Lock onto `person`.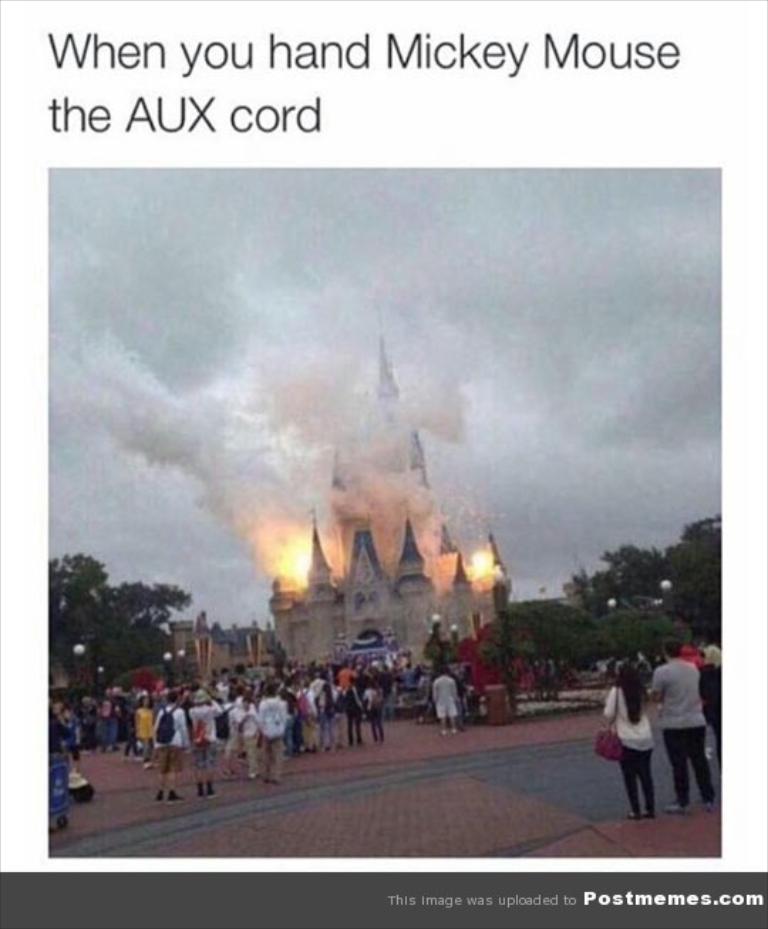
Locked: region(654, 636, 711, 821).
